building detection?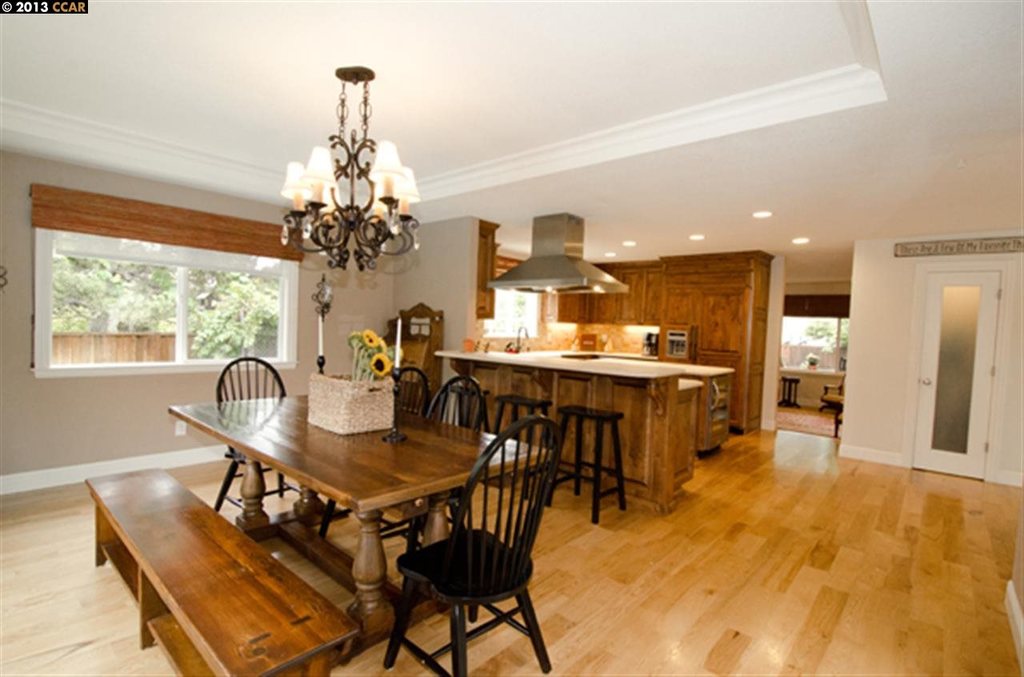
{"x1": 0, "y1": 3, "x2": 1022, "y2": 676}
